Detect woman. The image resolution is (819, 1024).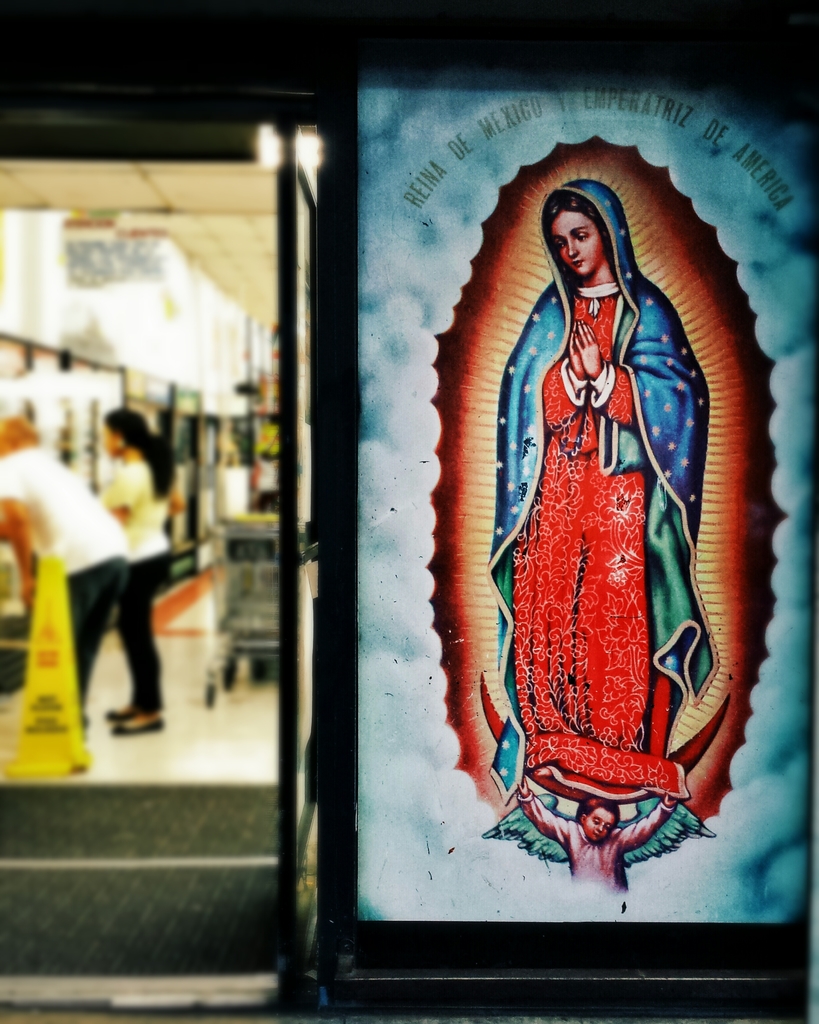
l=464, t=126, r=722, b=852.
